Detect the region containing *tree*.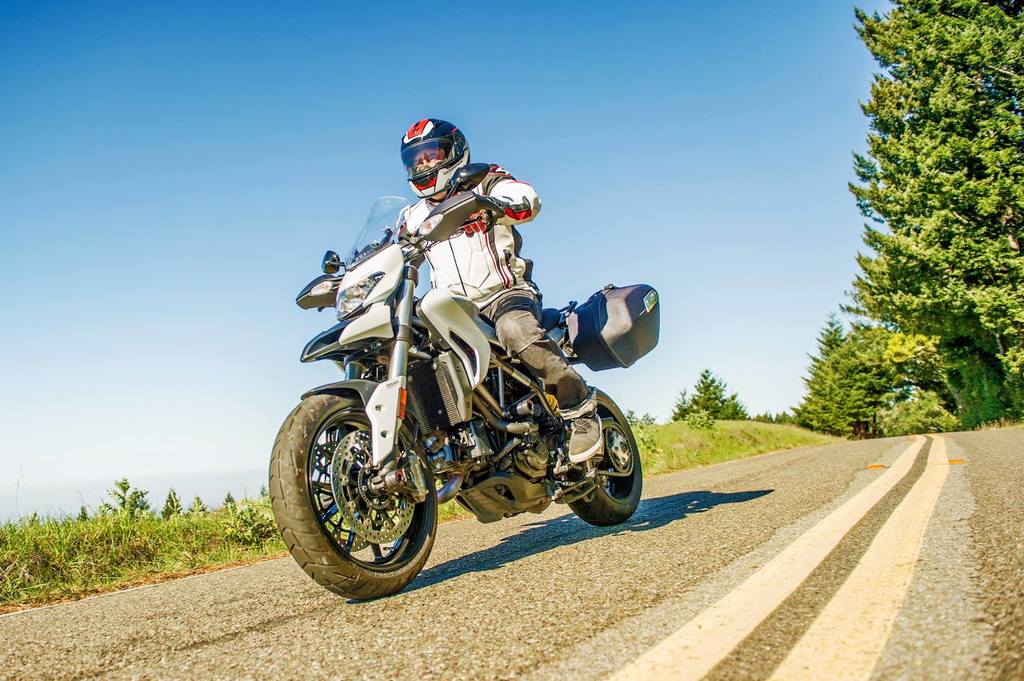
<bbox>838, 0, 1019, 376</bbox>.
